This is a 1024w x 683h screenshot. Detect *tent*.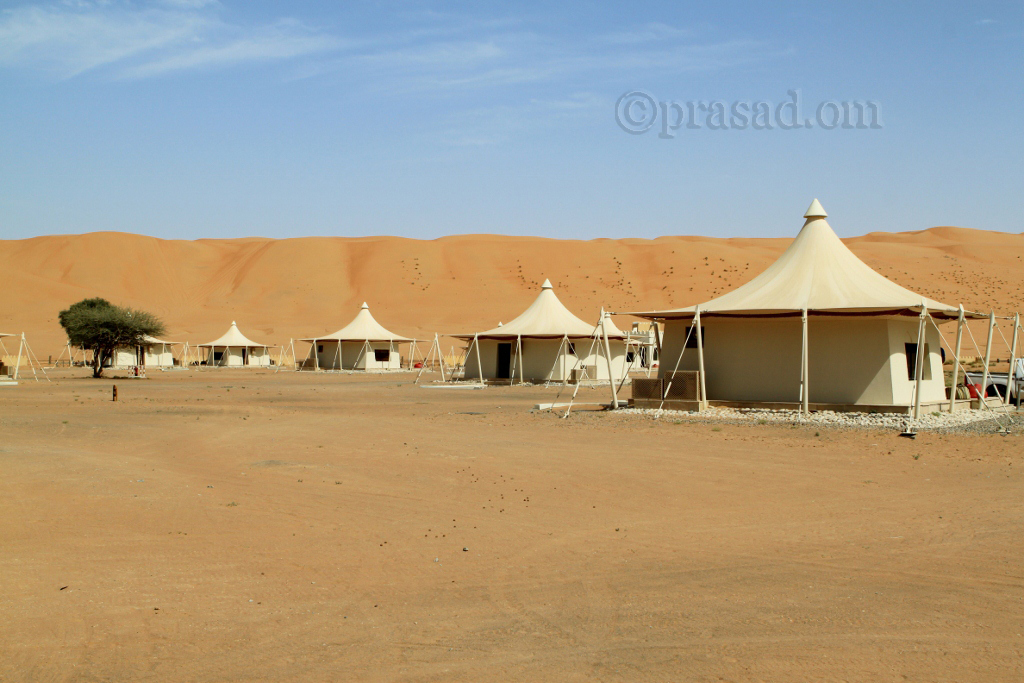
{"x1": 2, "y1": 318, "x2": 45, "y2": 381}.
